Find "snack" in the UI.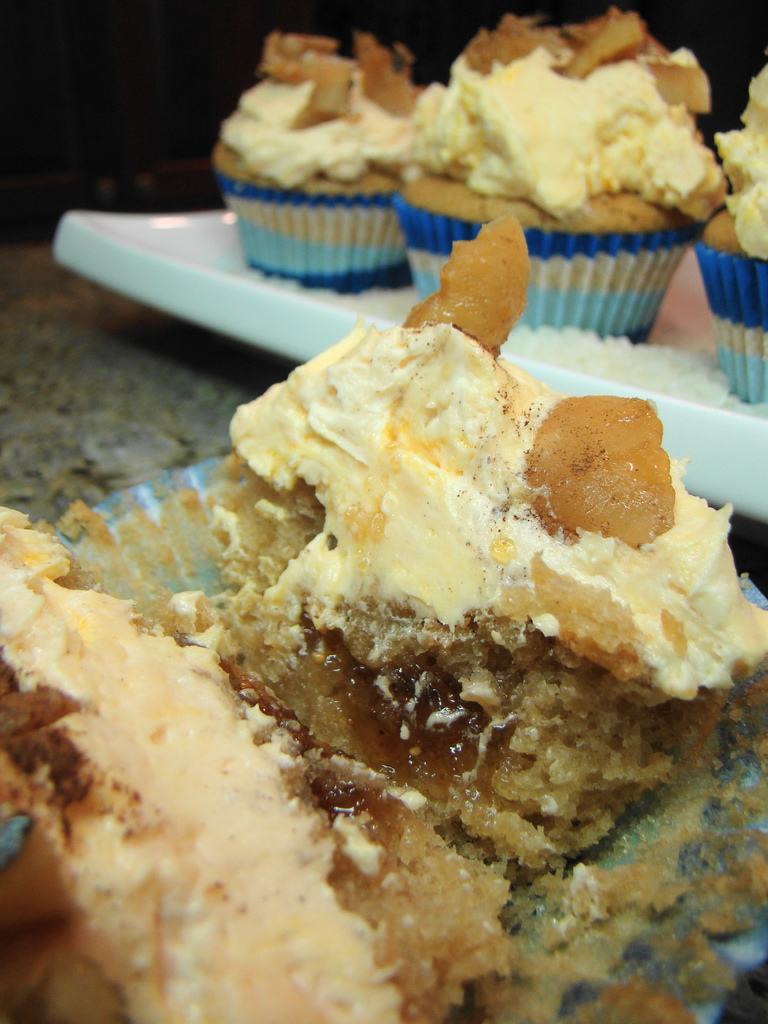
UI element at bbox(220, 26, 439, 284).
